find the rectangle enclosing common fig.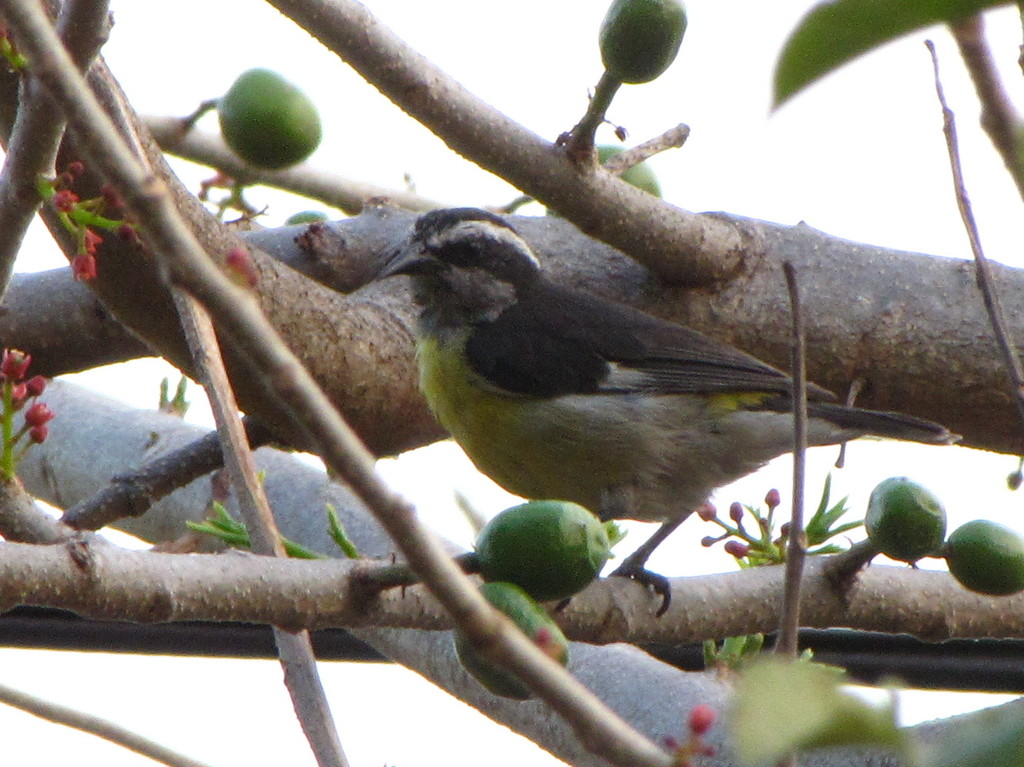
862:473:946:565.
